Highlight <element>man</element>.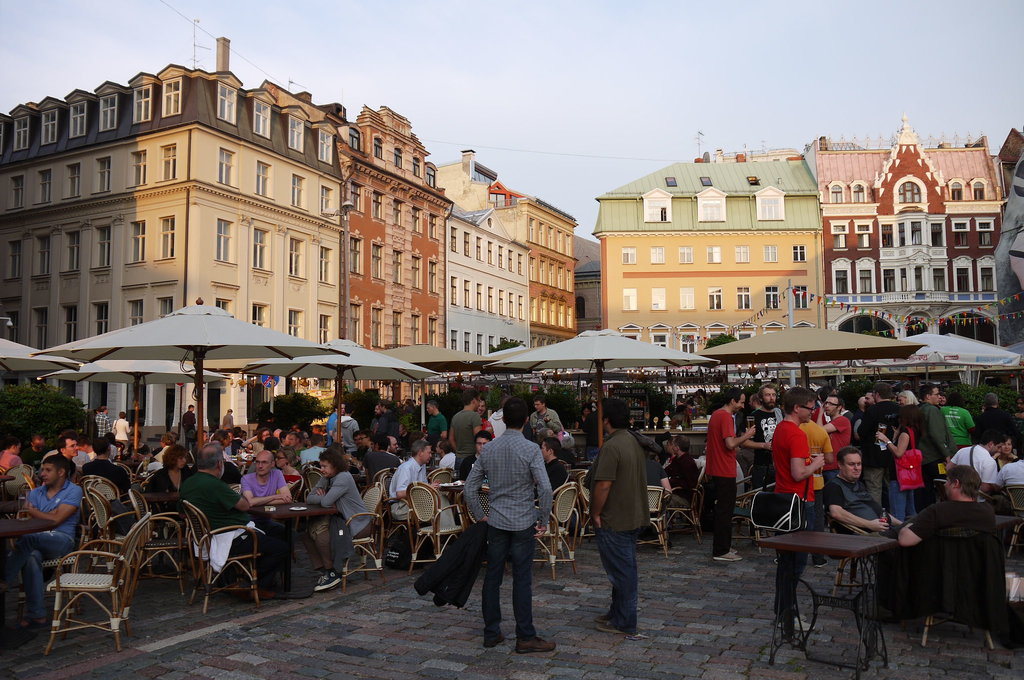
Highlighted region: <region>450, 401, 561, 659</region>.
